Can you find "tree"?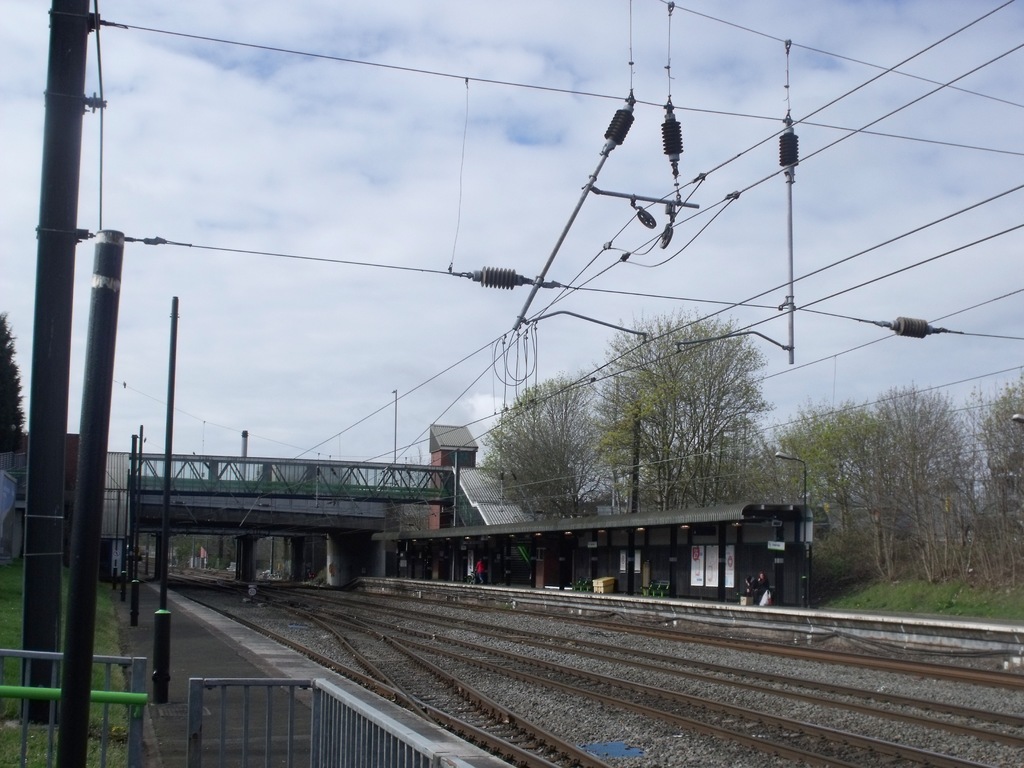
Yes, bounding box: l=749, t=406, r=880, b=576.
